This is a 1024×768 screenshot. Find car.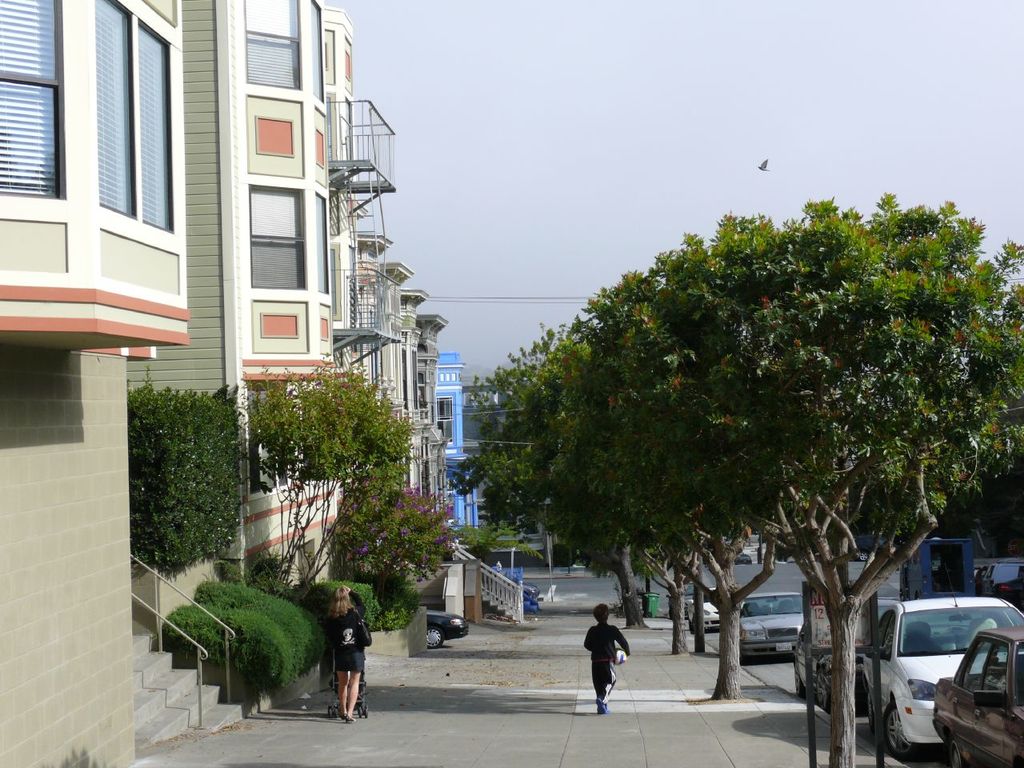
Bounding box: 686, 590, 720, 636.
